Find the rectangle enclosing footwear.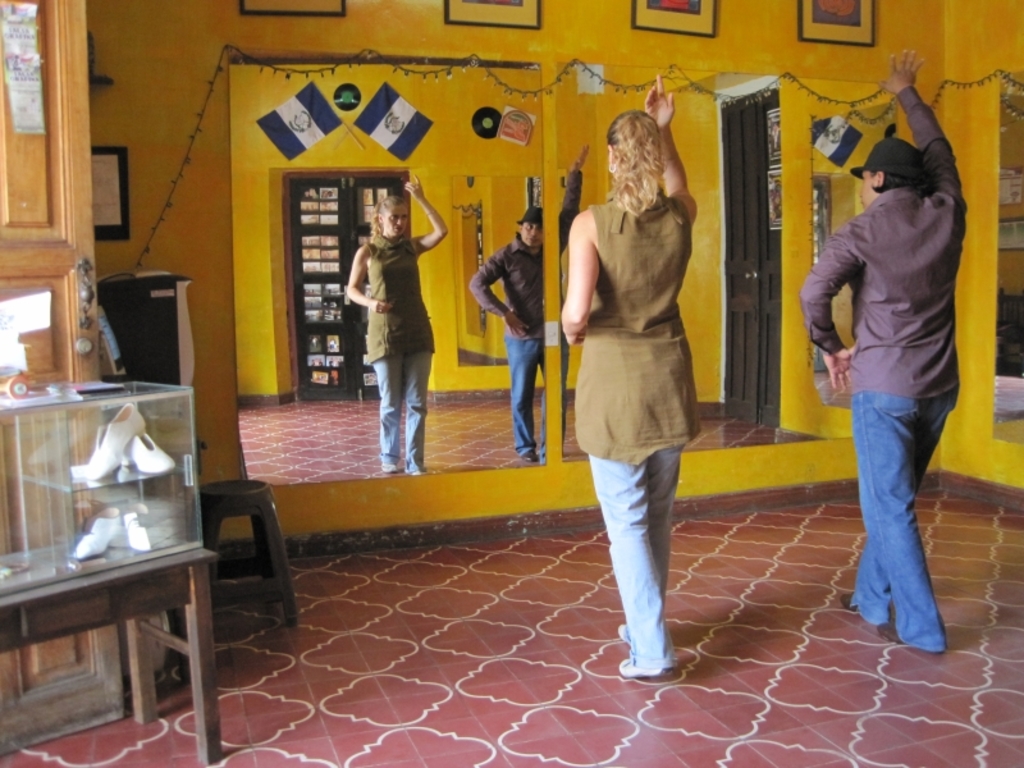
detection(835, 590, 852, 608).
